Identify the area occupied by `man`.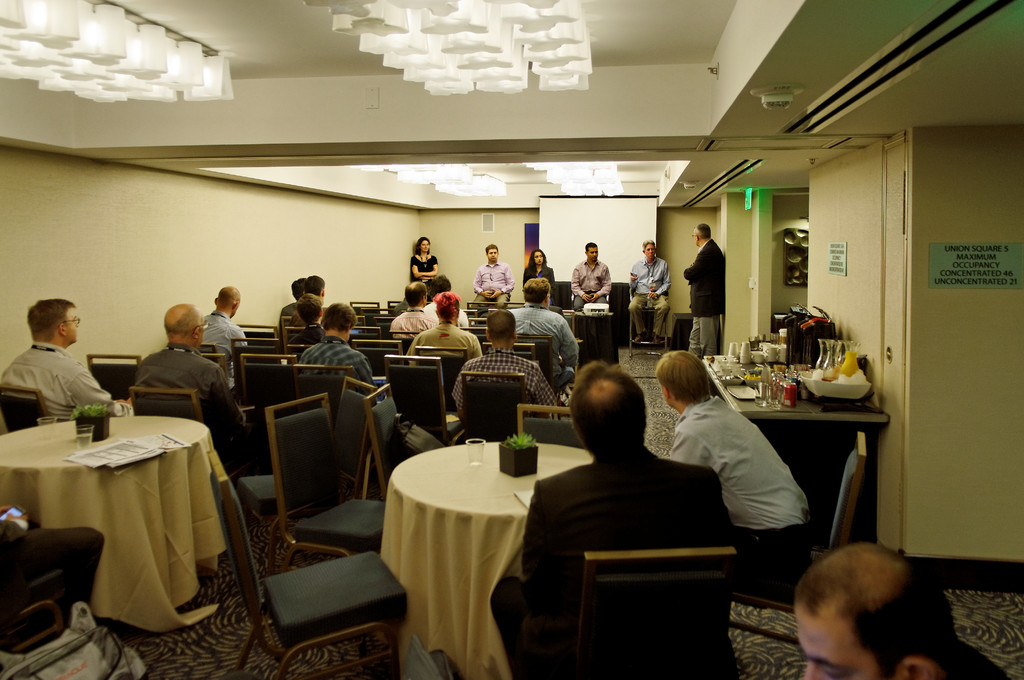
Area: locate(134, 302, 260, 480).
